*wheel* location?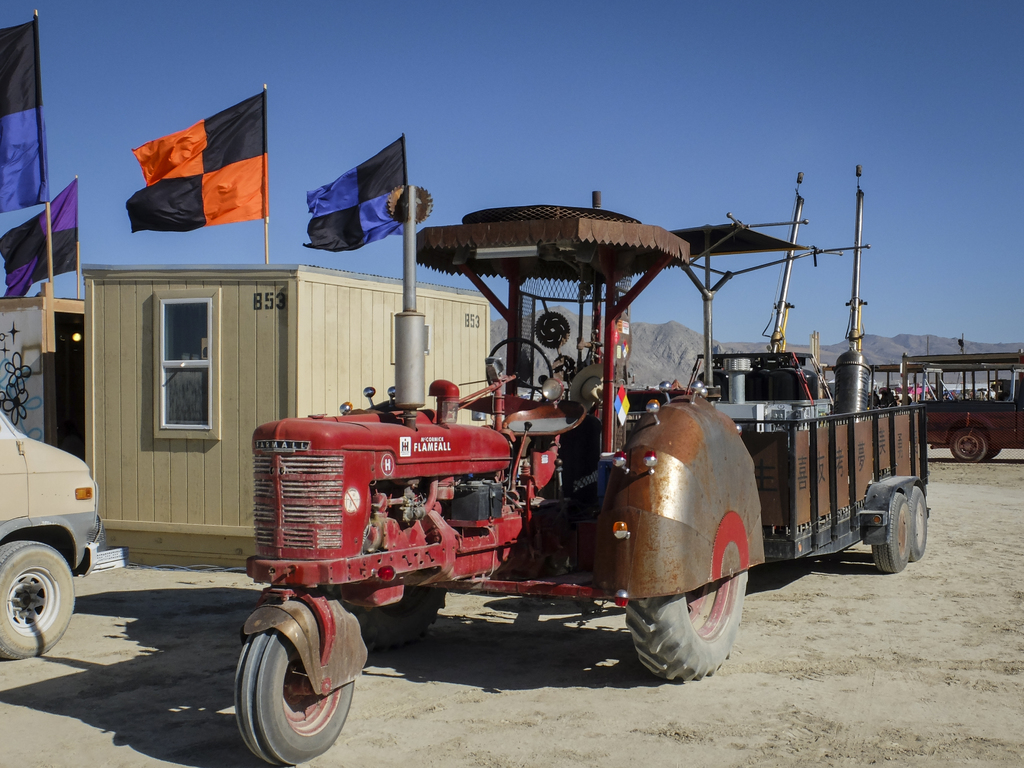
detection(946, 426, 993, 466)
